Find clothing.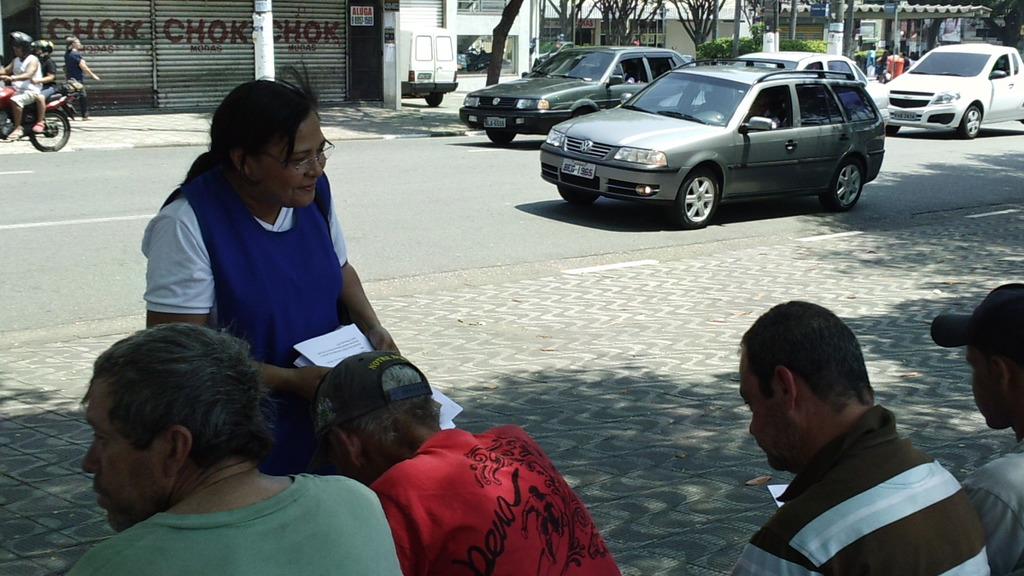
left=726, top=394, right=982, bottom=564.
